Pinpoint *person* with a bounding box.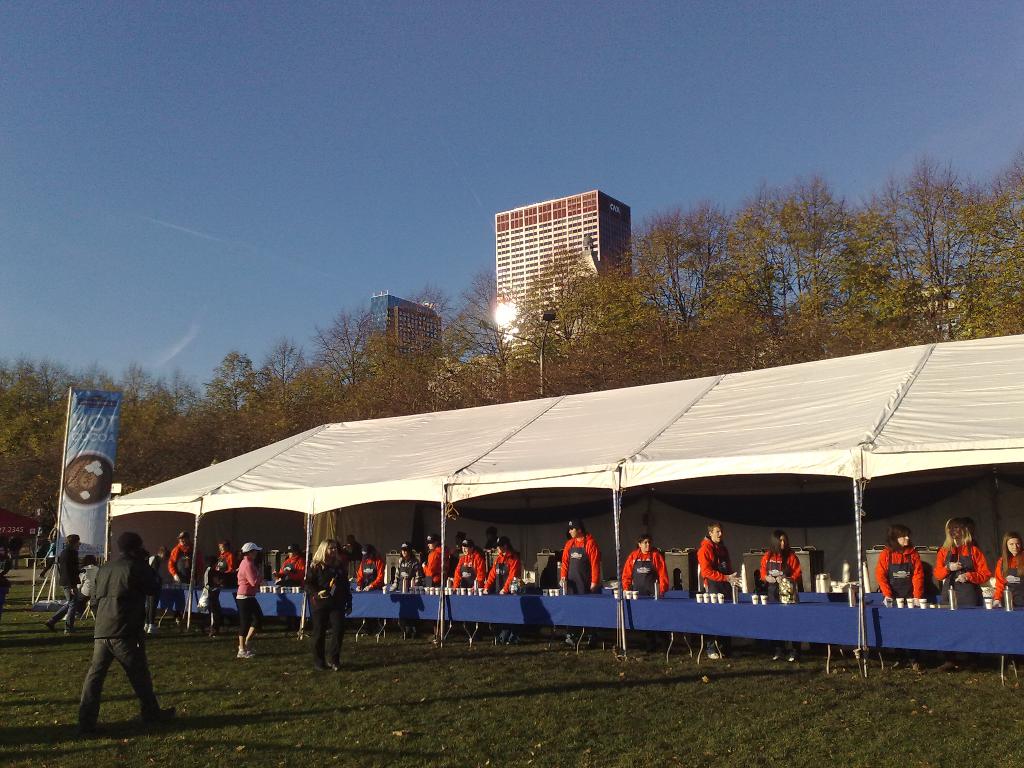
bbox=[216, 540, 234, 625].
